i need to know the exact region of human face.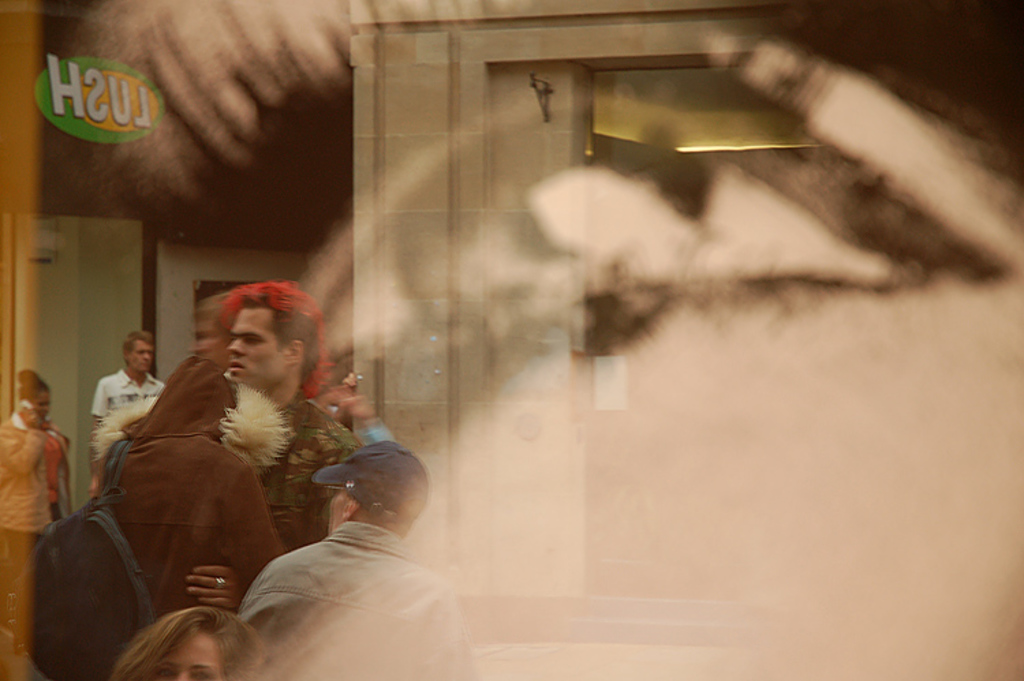
Region: (x1=31, y1=389, x2=52, y2=420).
